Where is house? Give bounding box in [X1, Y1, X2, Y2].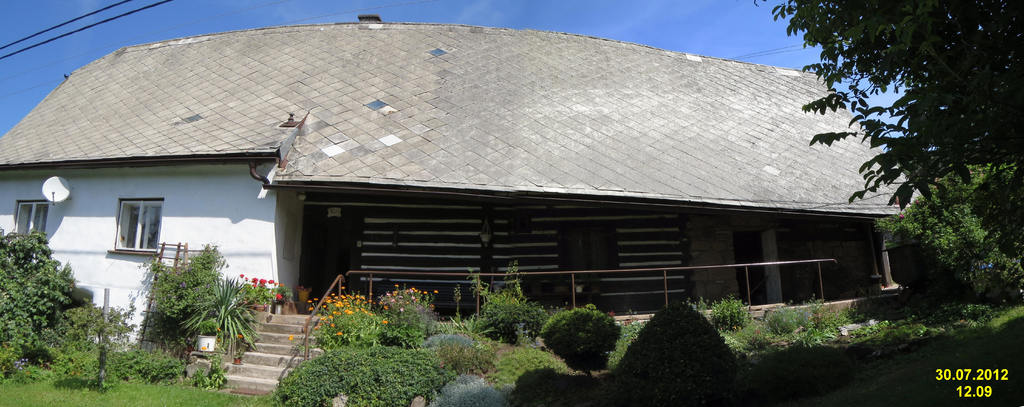
[72, 21, 915, 358].
